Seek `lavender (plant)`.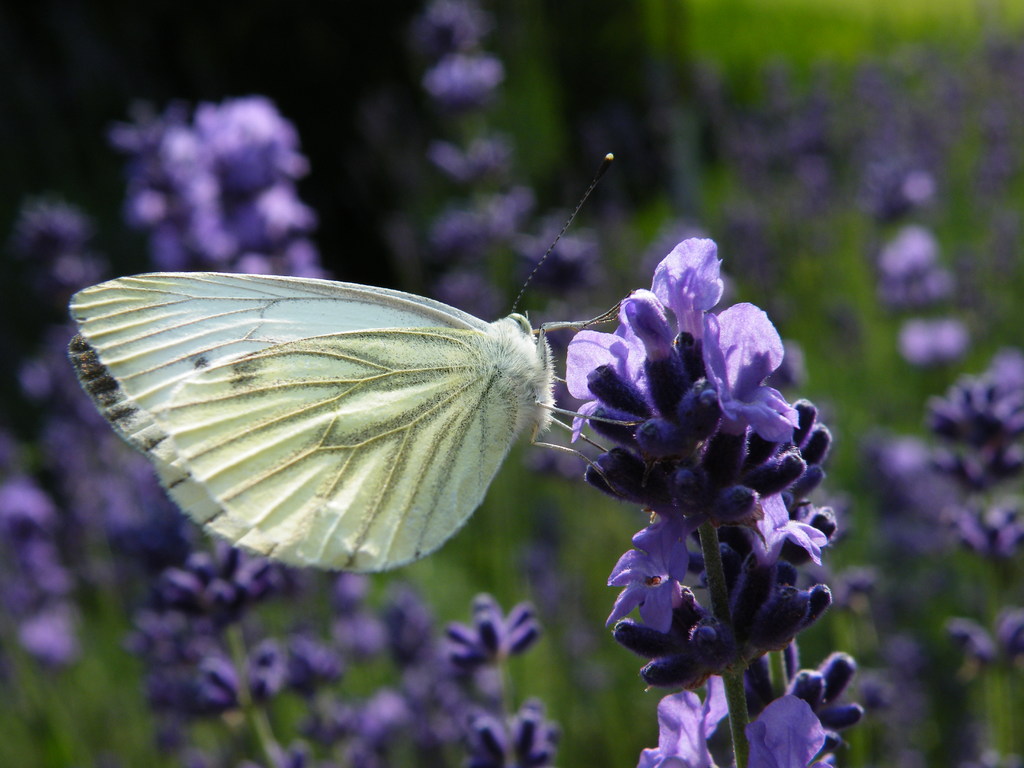
pyautogui.locateOnScreen(867, 439, 965, 621).
